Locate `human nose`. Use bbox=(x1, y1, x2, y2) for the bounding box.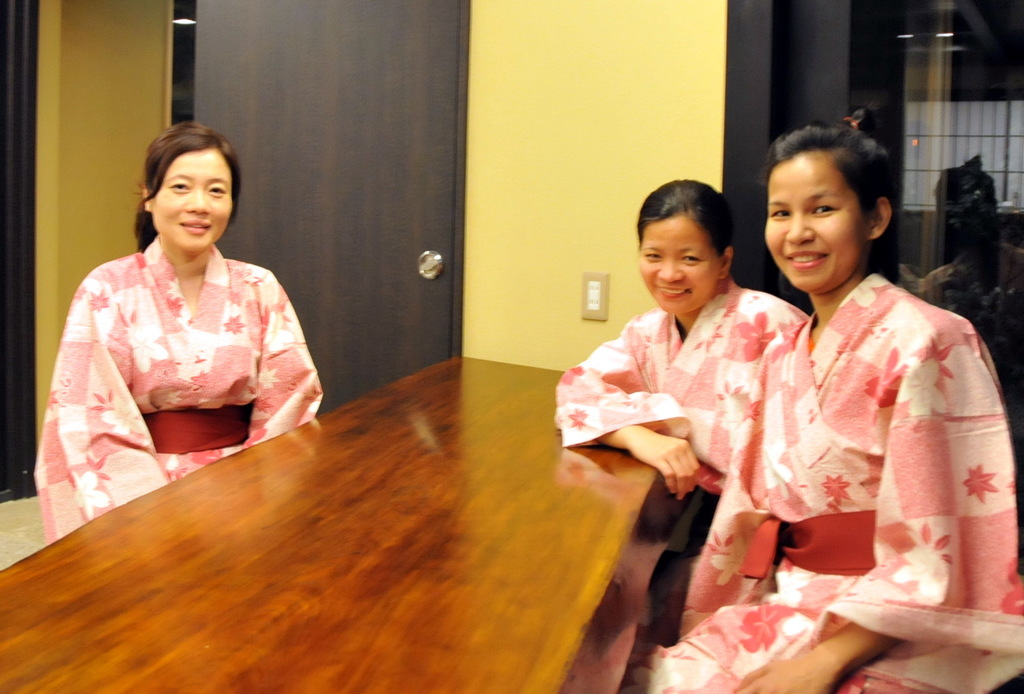
bbox=(656, 258, 686, 284).
